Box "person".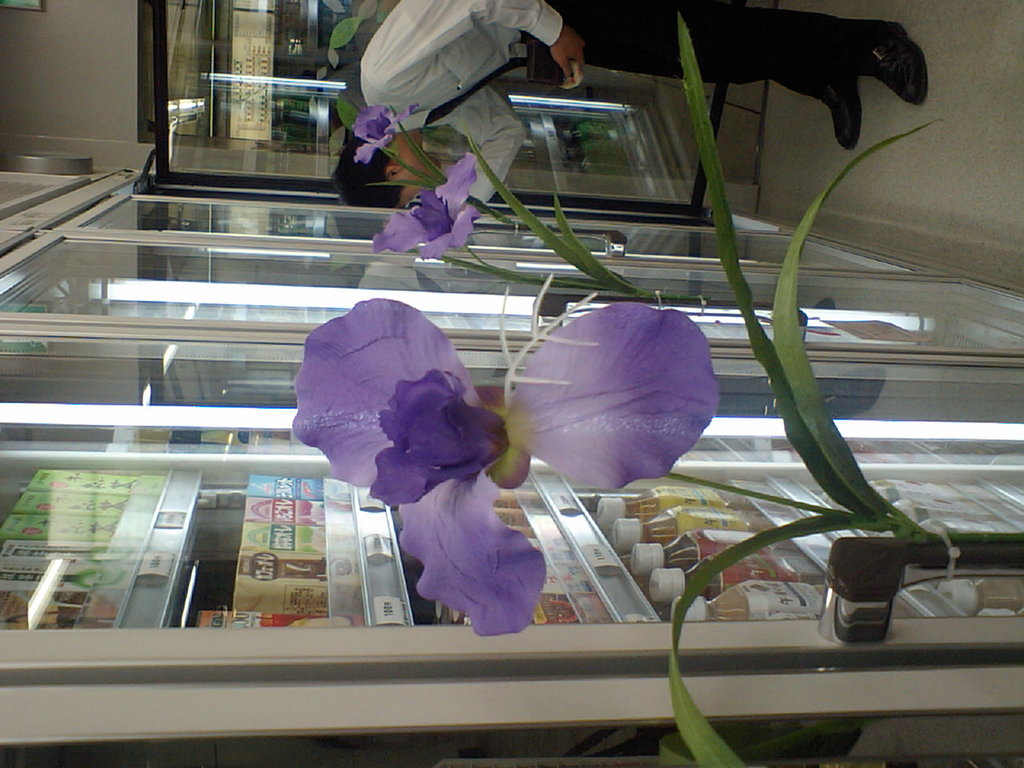
332/0/929/206.
